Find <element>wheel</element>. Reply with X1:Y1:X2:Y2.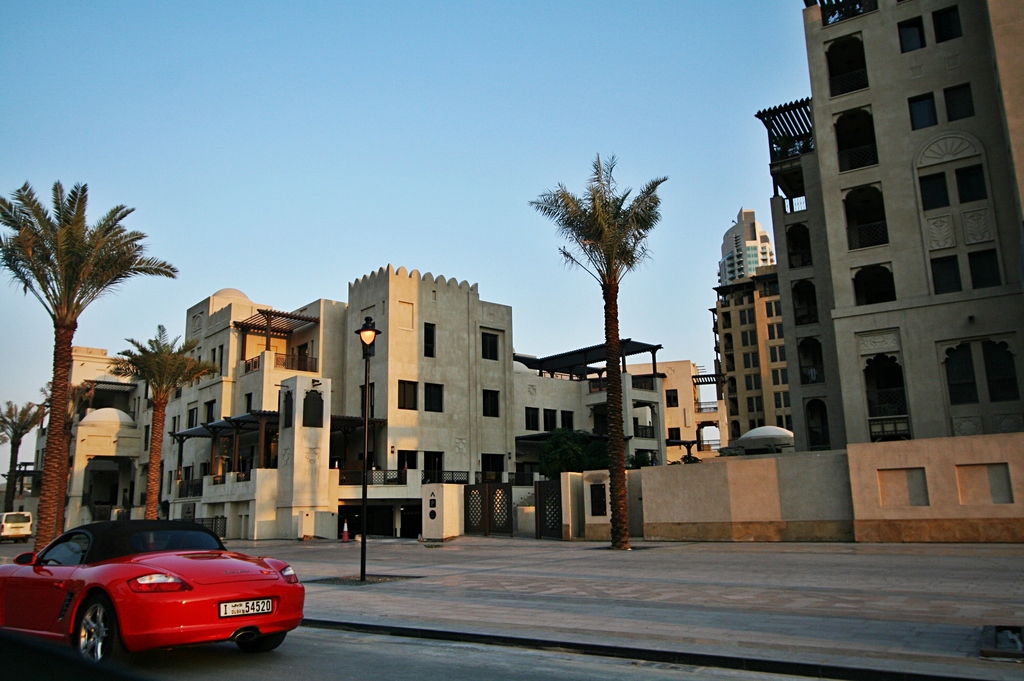
227:627:287:655.
